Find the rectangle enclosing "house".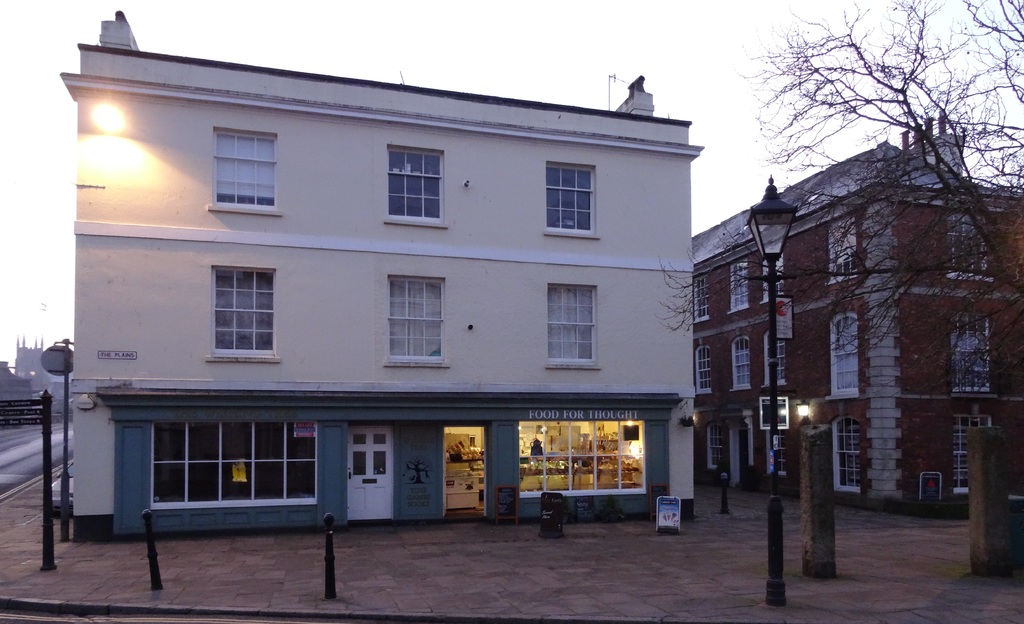
pyautogui.locateOnScreen(62, 9, 703, 525).
